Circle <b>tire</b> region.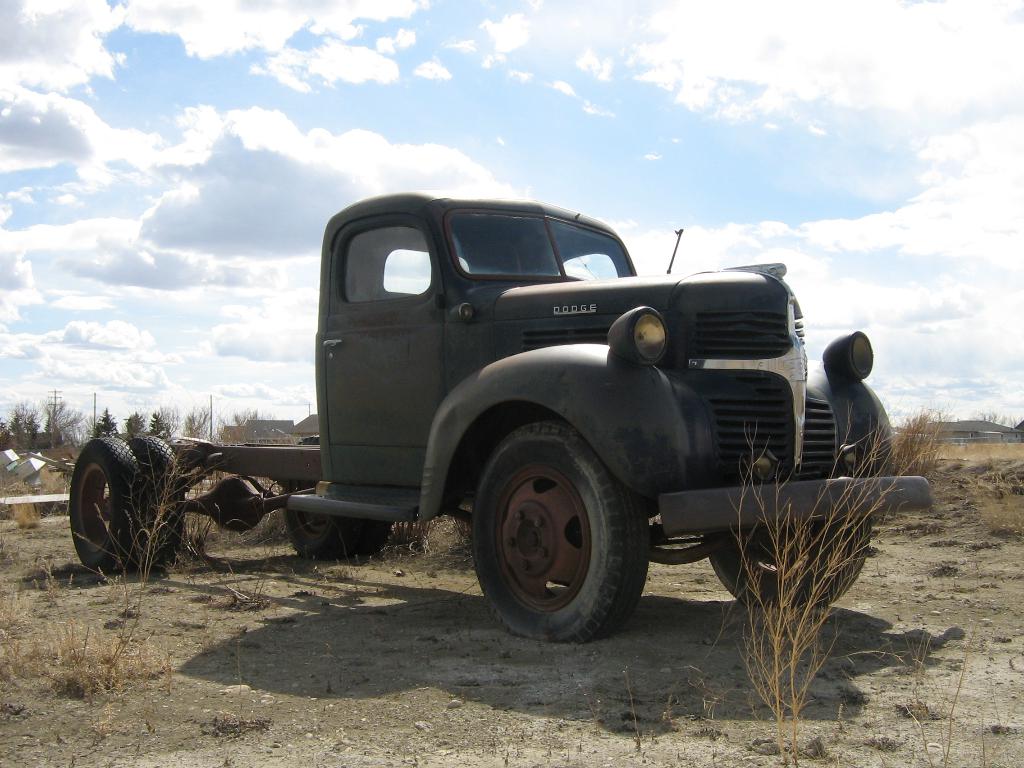
Region: box(69, 437, 146, 569).
